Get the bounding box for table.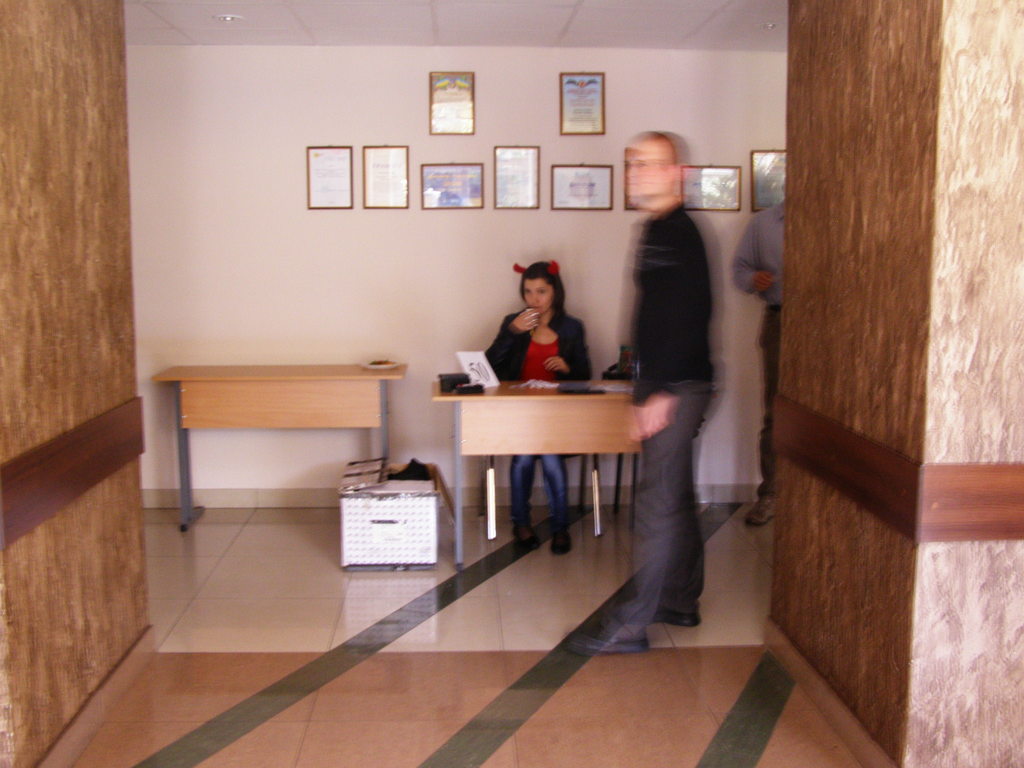
419,362,637,545.
